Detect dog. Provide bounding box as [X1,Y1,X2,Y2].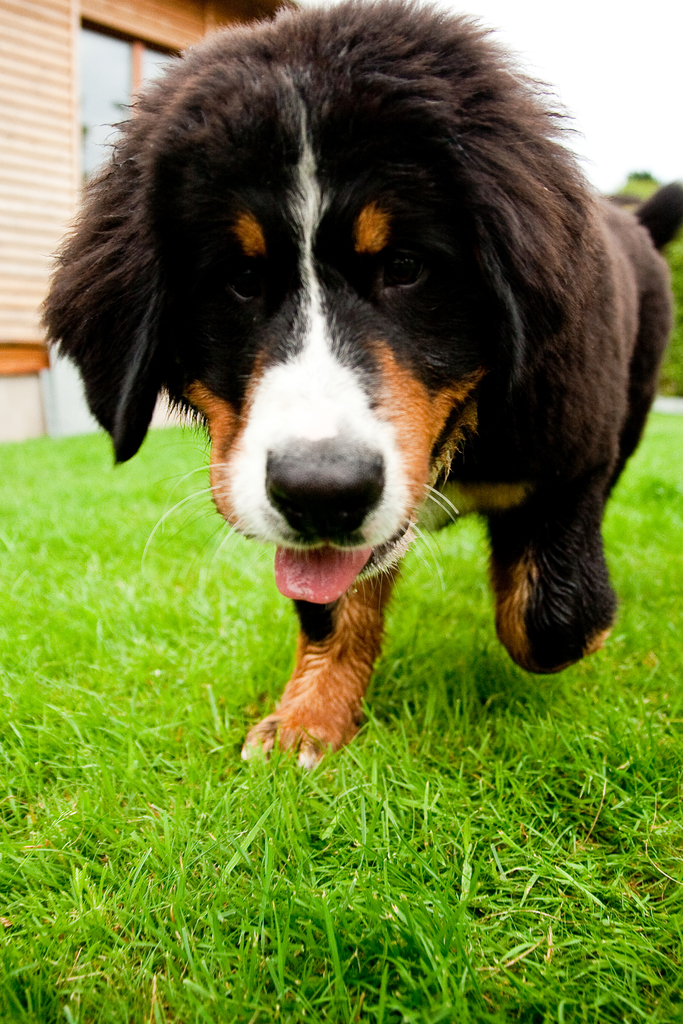
[32,0,679,771].
